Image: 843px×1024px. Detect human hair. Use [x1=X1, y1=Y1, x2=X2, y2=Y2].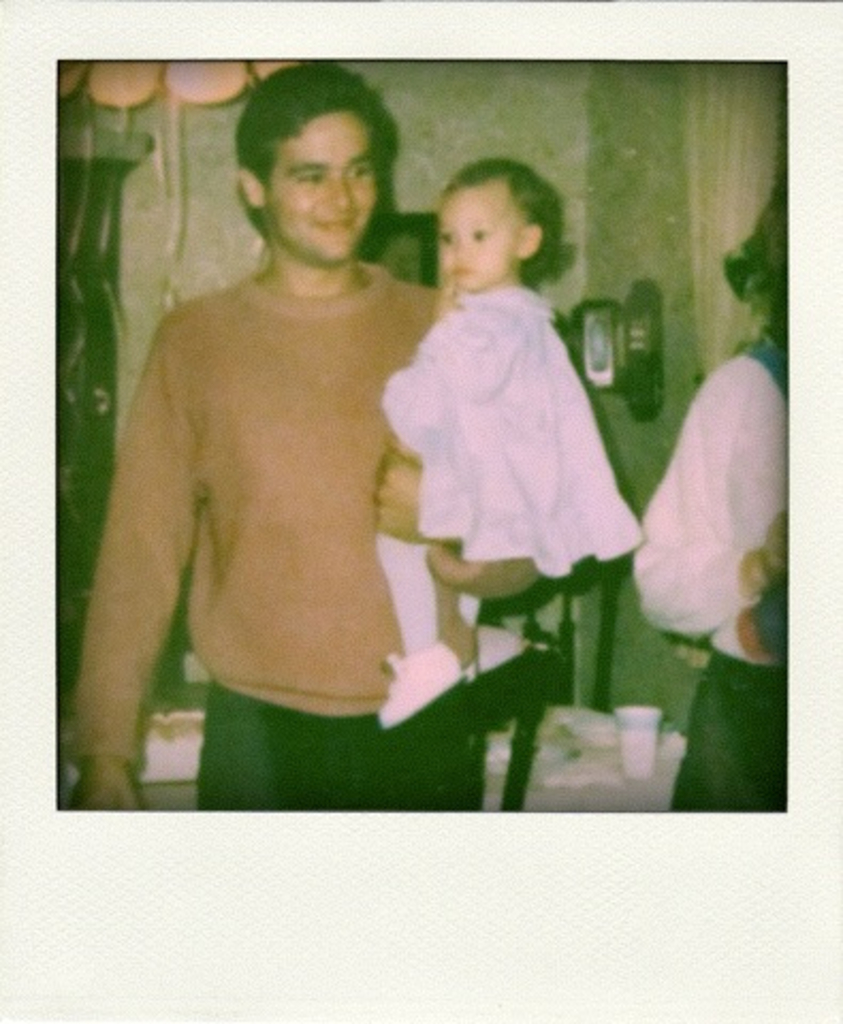
[x1=233, y1=62, x2=395, y2=222].
